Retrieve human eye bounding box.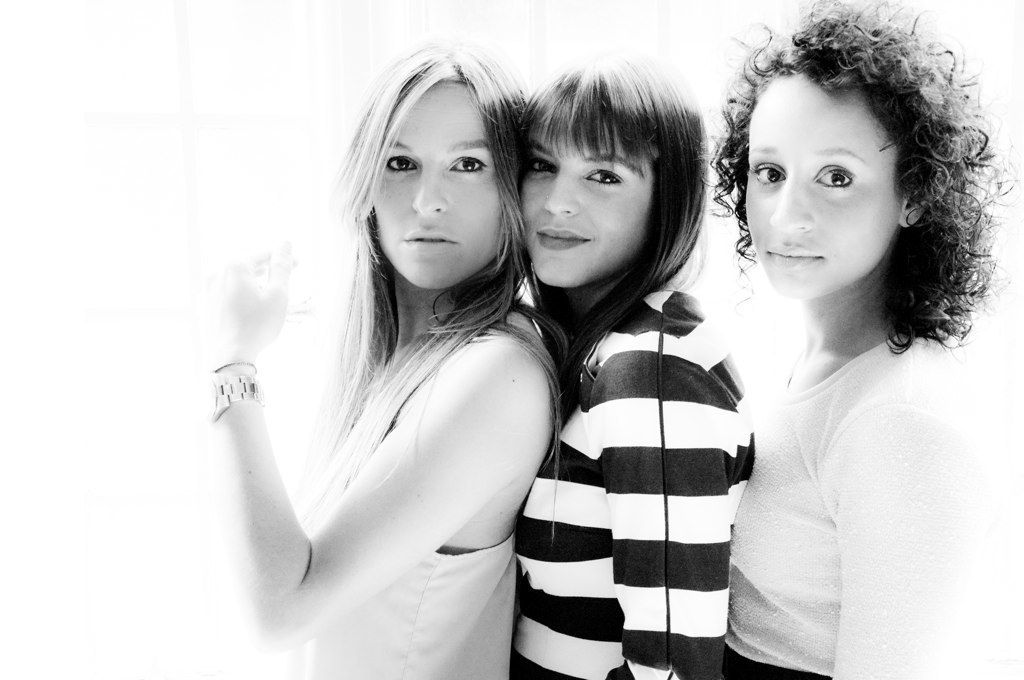
Bounding box: <bbox>525, 156, 560, 177</bbox>.
